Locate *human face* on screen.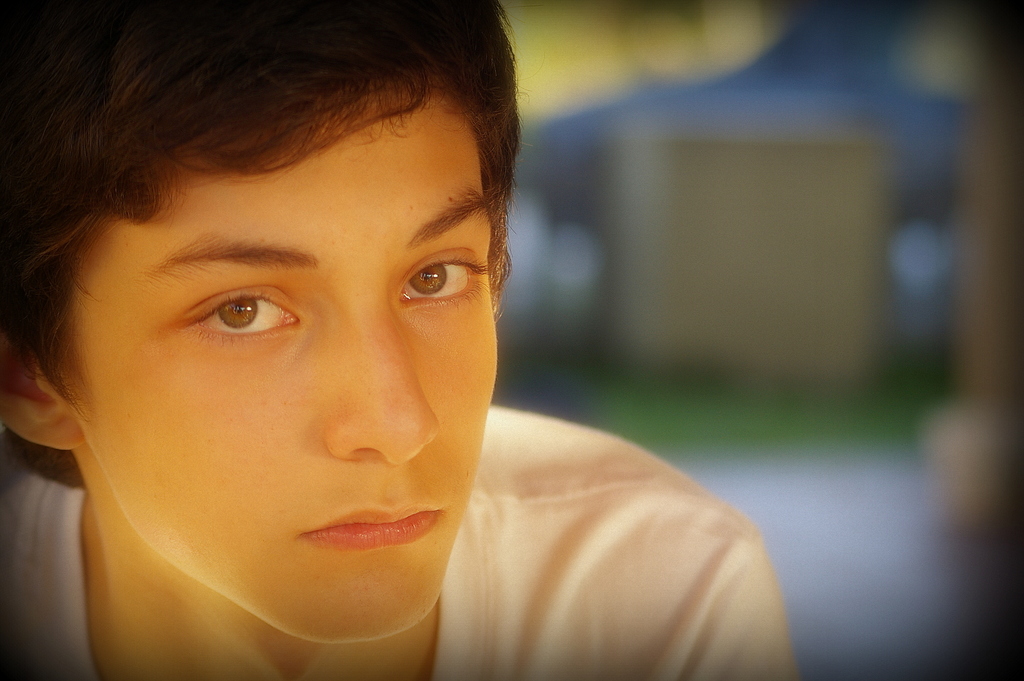
On screen at {"left": 65, "top": 87, "right": 497, "bottom": 641}.
